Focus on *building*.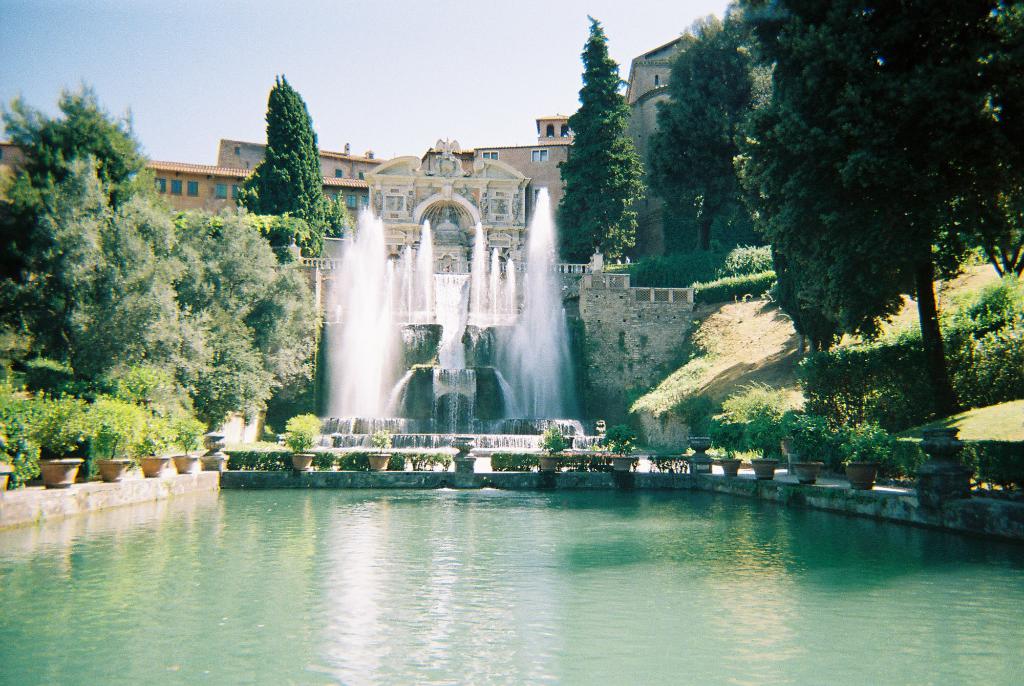
Focused at bbox=(0, 142, 33, 168).
